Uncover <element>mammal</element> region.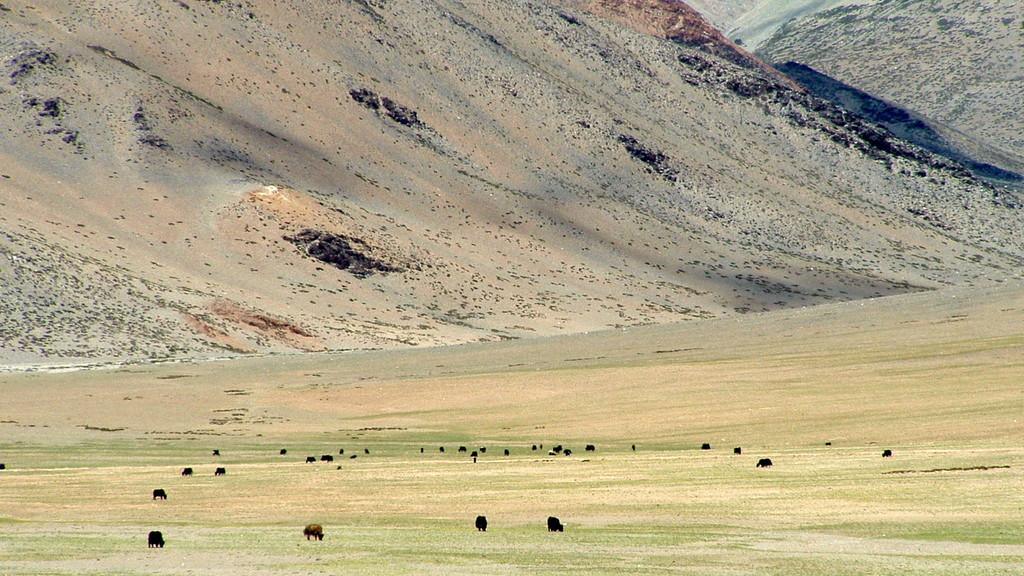
Uncovered: rect(437, 444, 446, 452).
